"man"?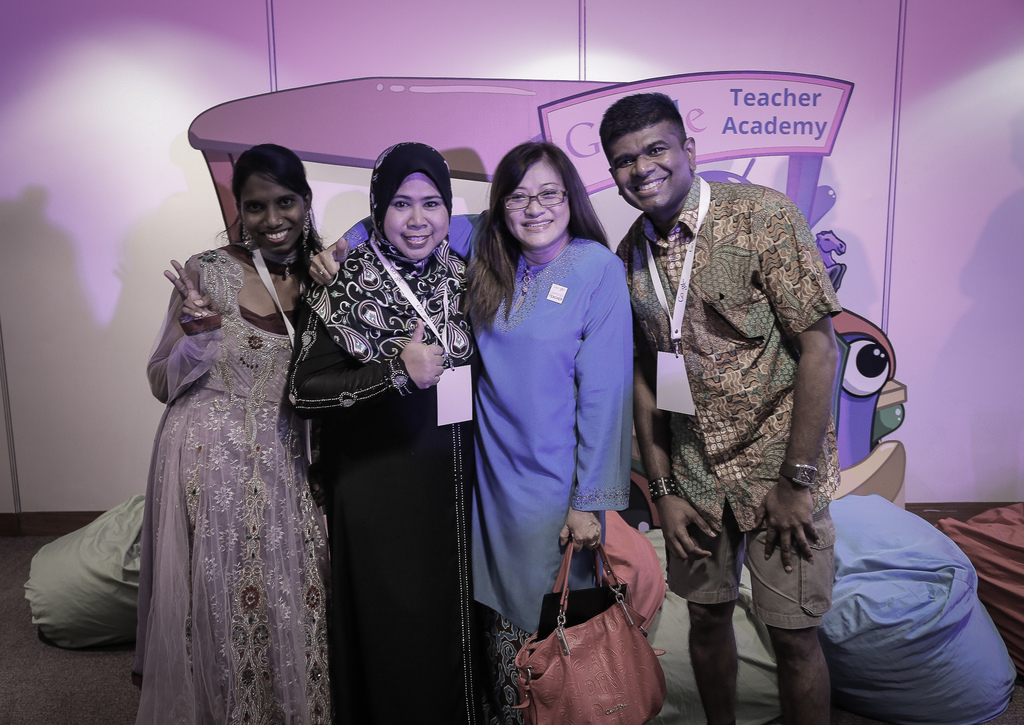
crop(610, 107, 856, 698)
